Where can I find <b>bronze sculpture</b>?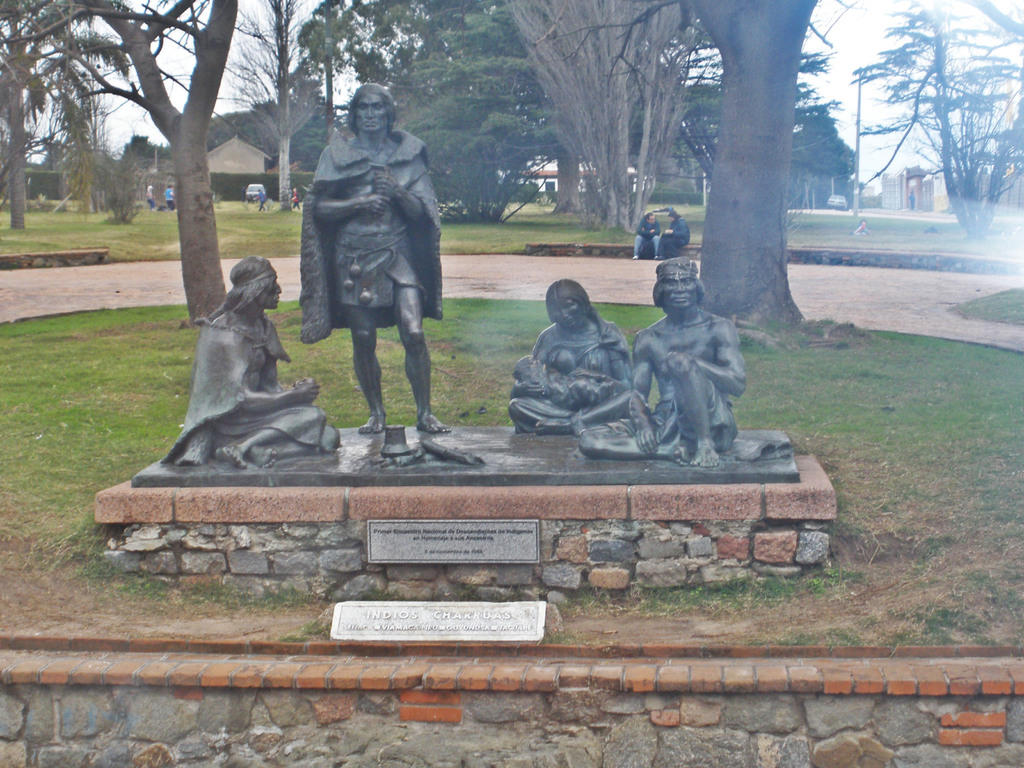
You can find it at 141, 234, 316, 474.
